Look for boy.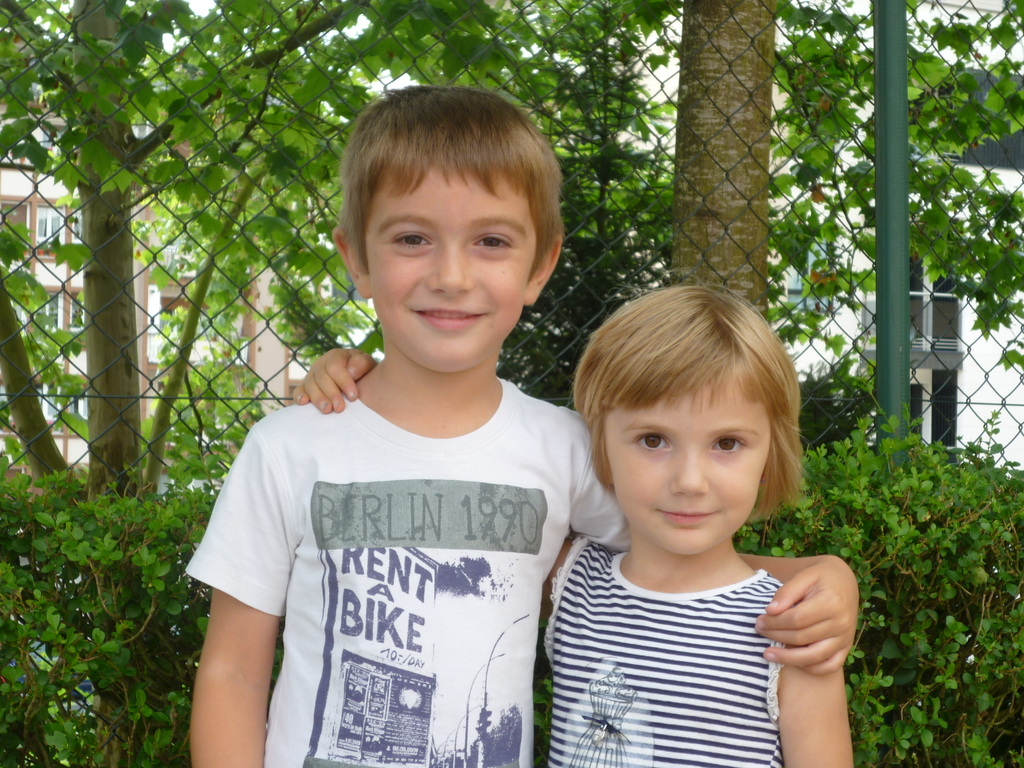
Found: box(175, 83, 868, 767).
